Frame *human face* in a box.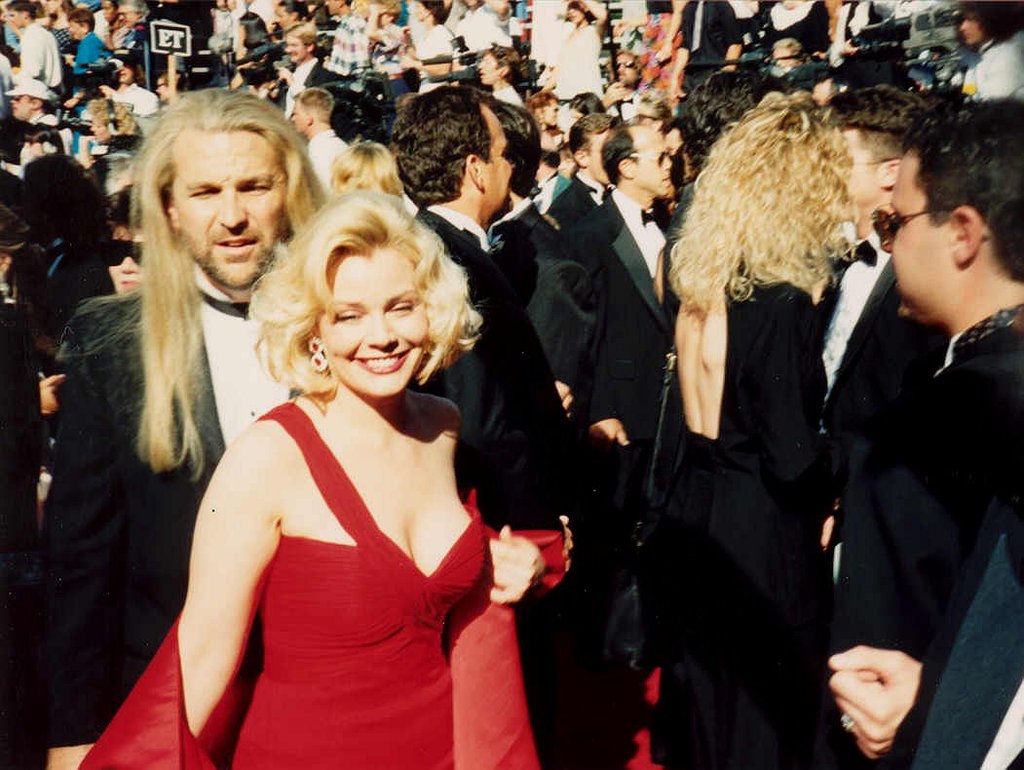
left=479, top=50, right=499, bottom=85.
